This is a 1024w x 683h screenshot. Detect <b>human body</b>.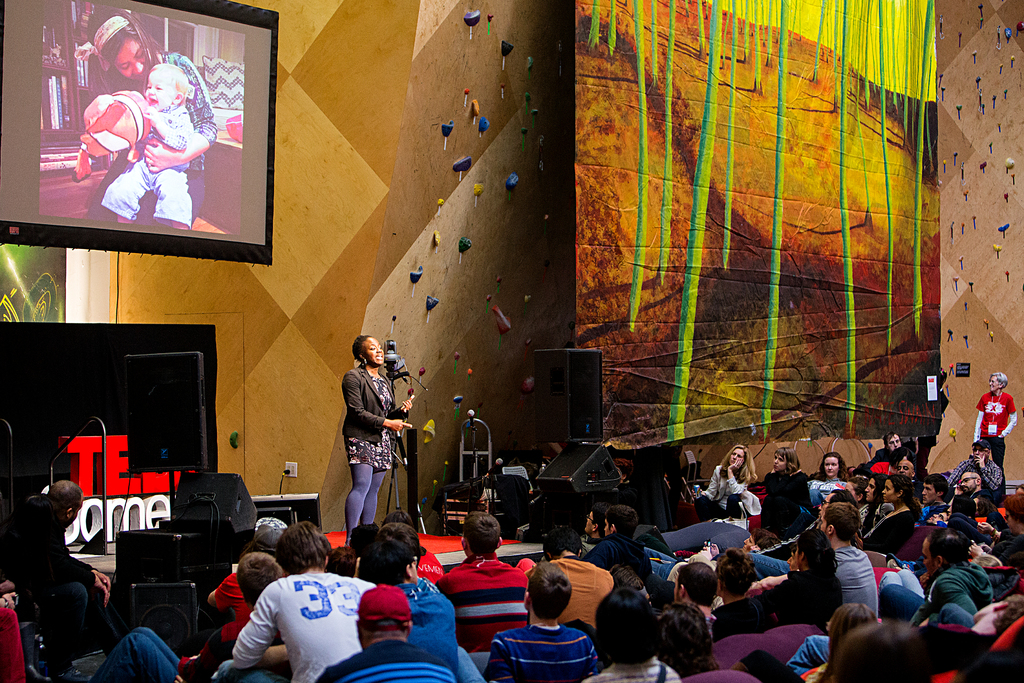
[left=66, top=54, right=221, bottom=233].
